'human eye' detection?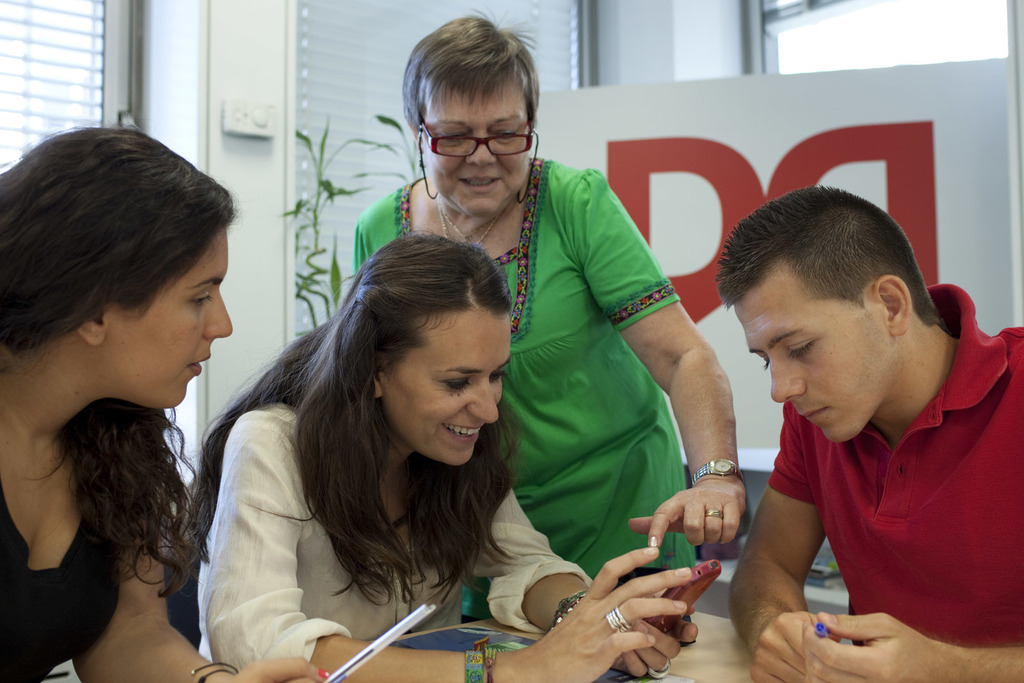
{"x1": 786, "y1": 339, "x2": 813, "y2": 360}
